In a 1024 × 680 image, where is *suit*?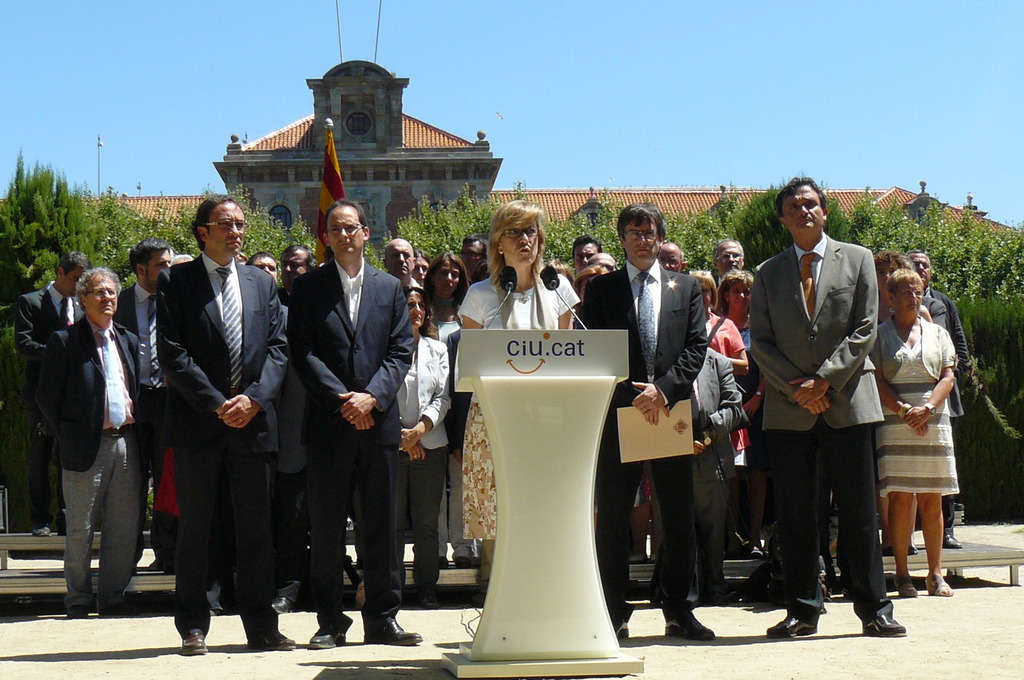
left=744, top=239, right=892, bottom=628.
